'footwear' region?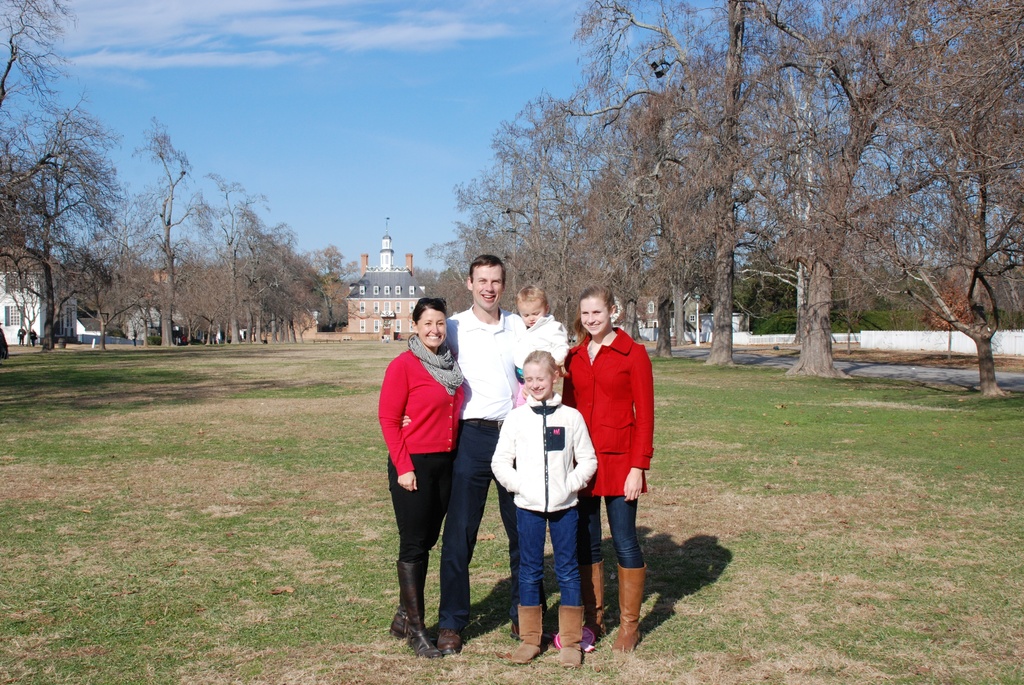
detection(607, 565, 650, 650)
